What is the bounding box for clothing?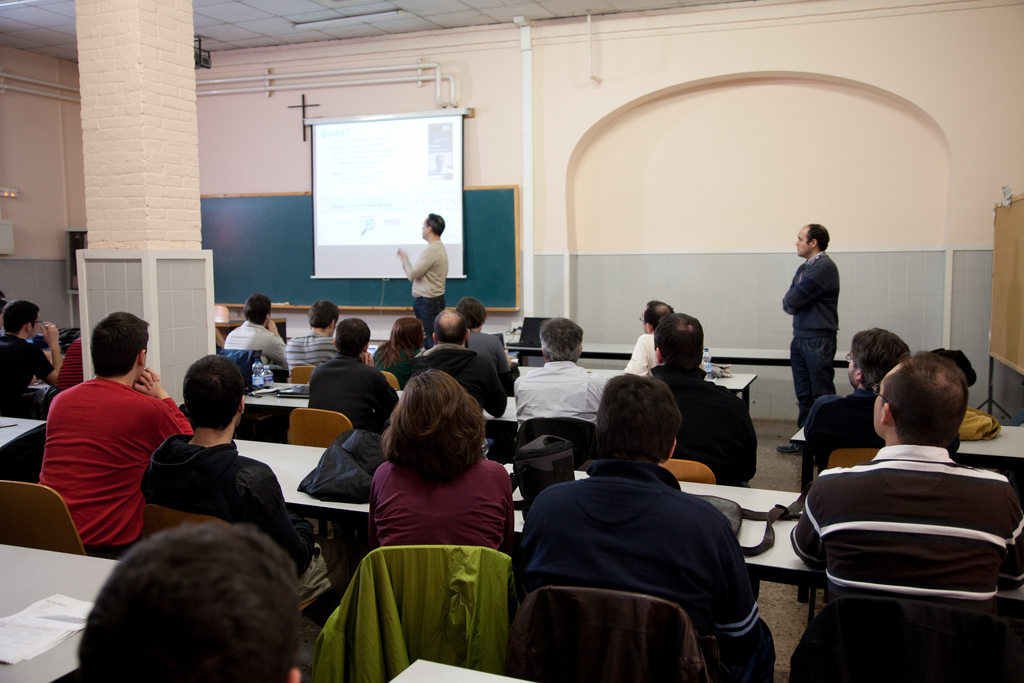
Rect(1, 333, 63, 404).
